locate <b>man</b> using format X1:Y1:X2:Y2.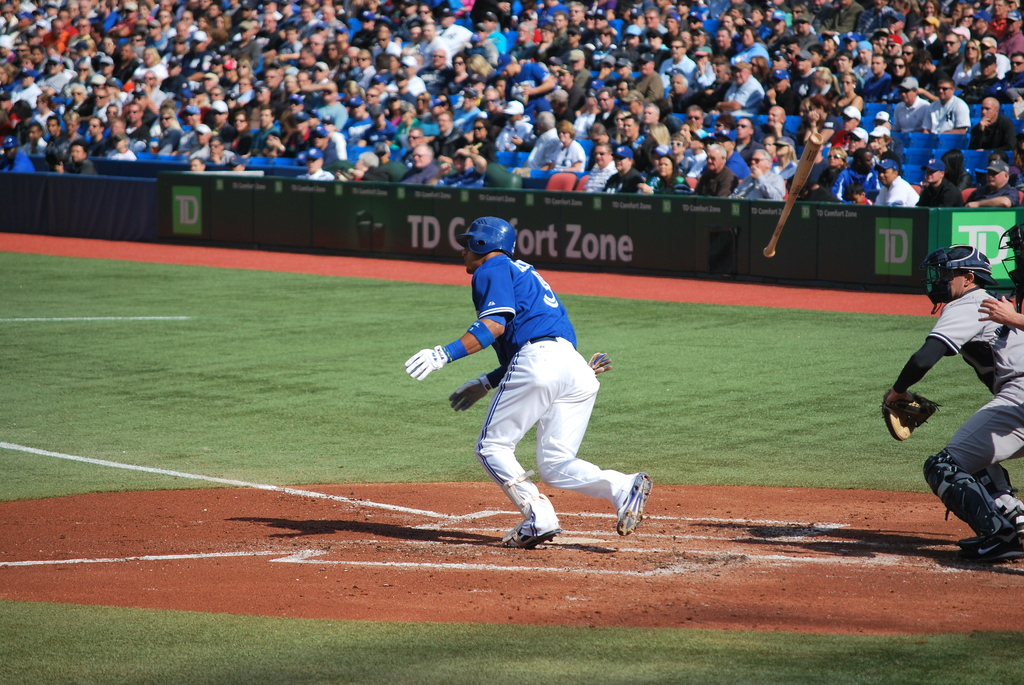
177:104:205:151.
